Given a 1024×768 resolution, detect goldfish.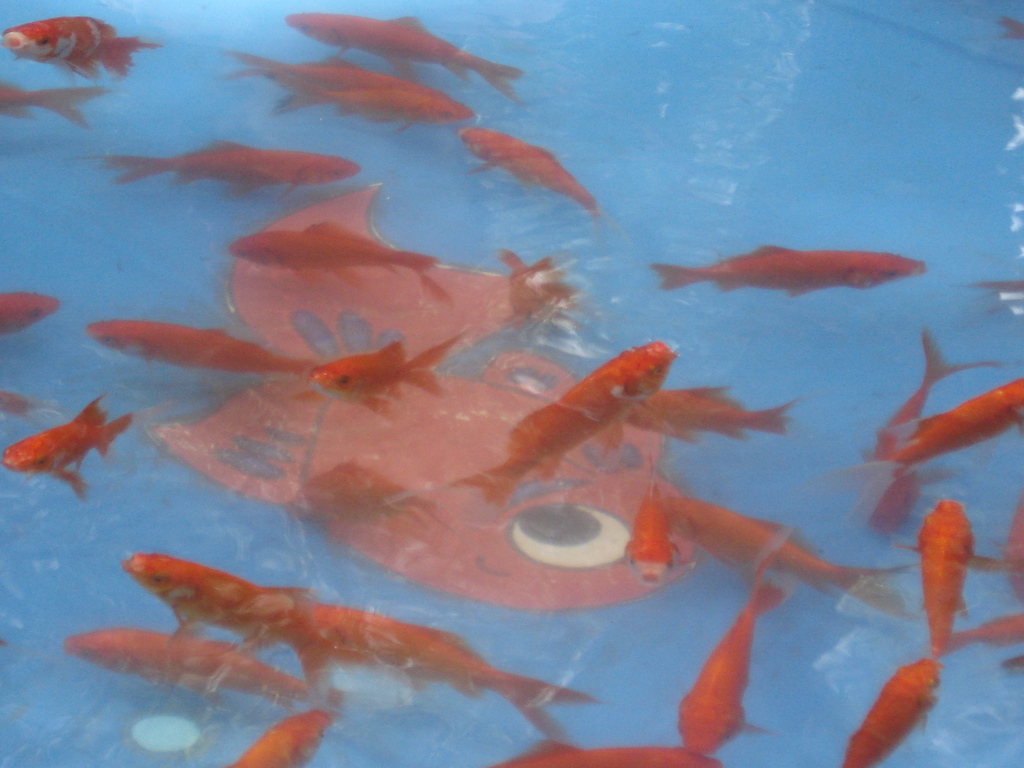
x1=71 y1=137 x2=362 y2=198.
